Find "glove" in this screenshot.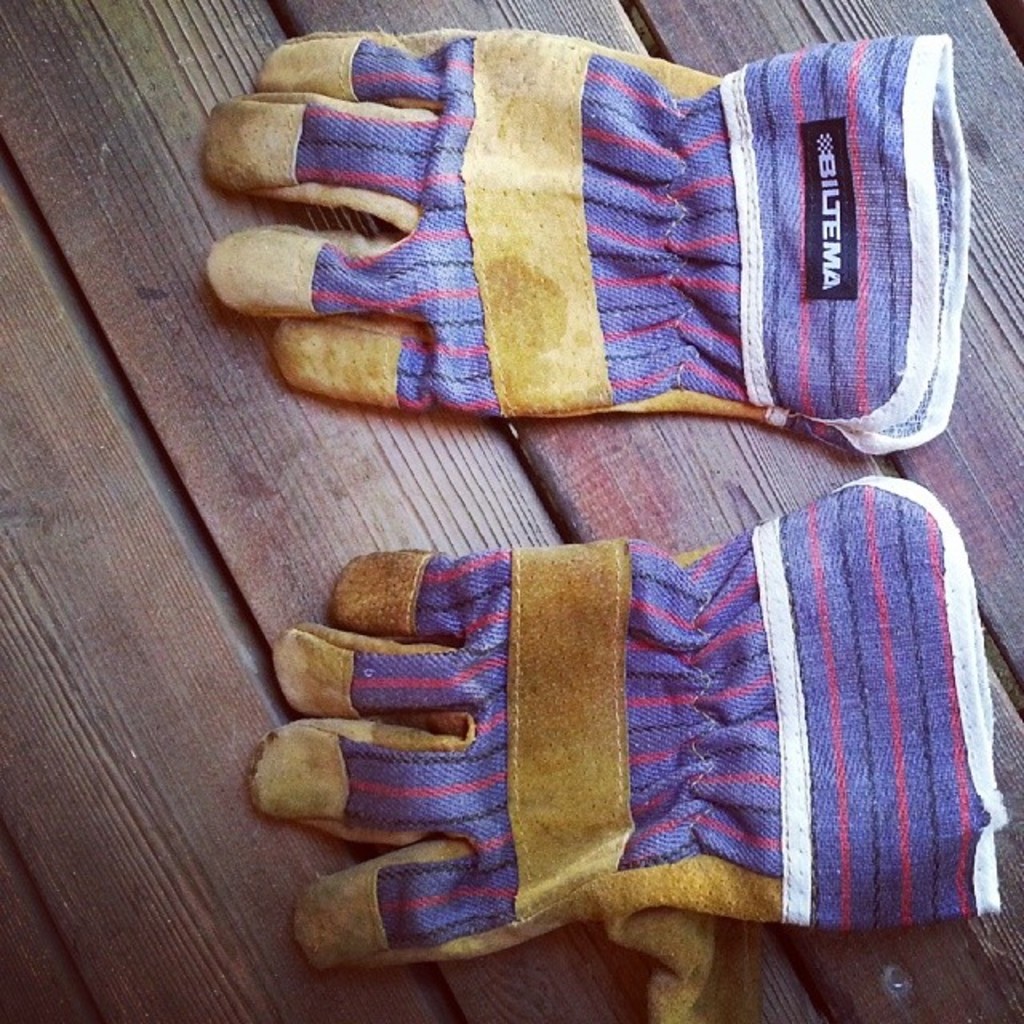
The bounding box for "glove" is BBox(248, 475, 1011, 1021).
